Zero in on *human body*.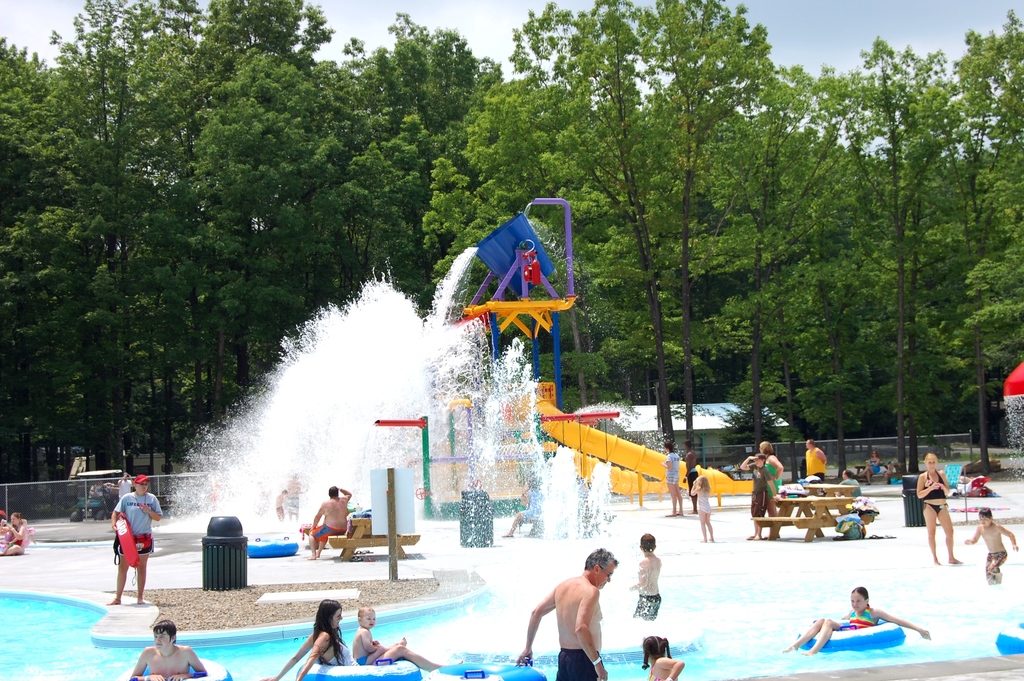
Zeroed in: box=[261, 622, 465, 680].
